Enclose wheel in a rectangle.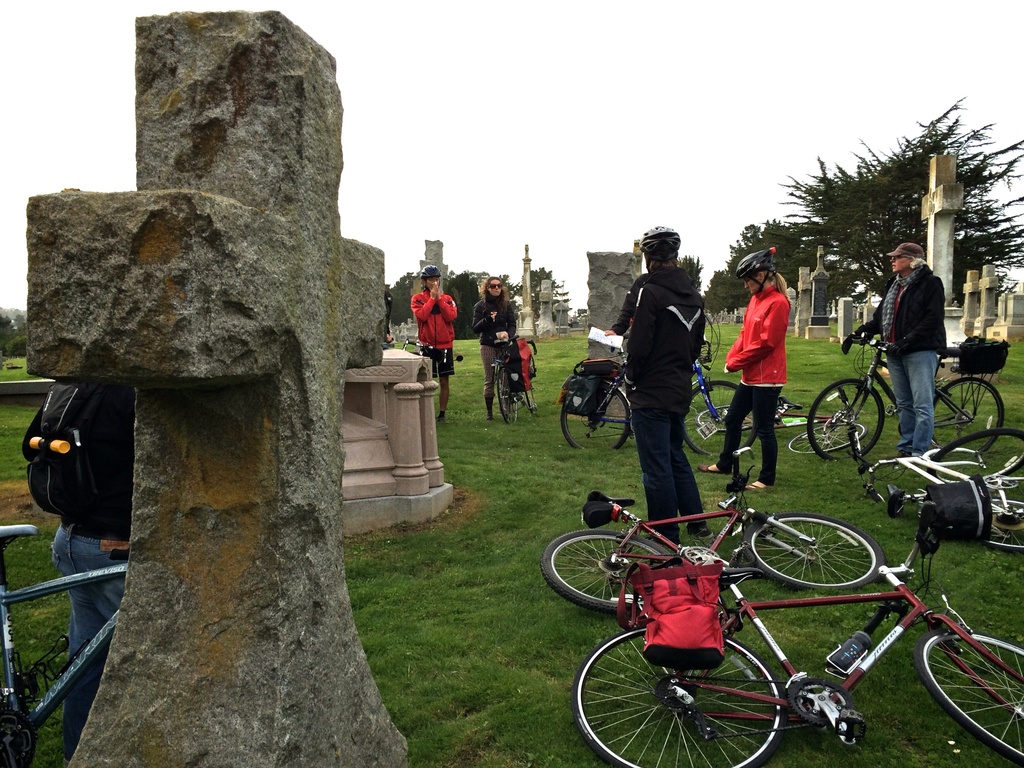
l=929, t=425, r=1023, b=479.
